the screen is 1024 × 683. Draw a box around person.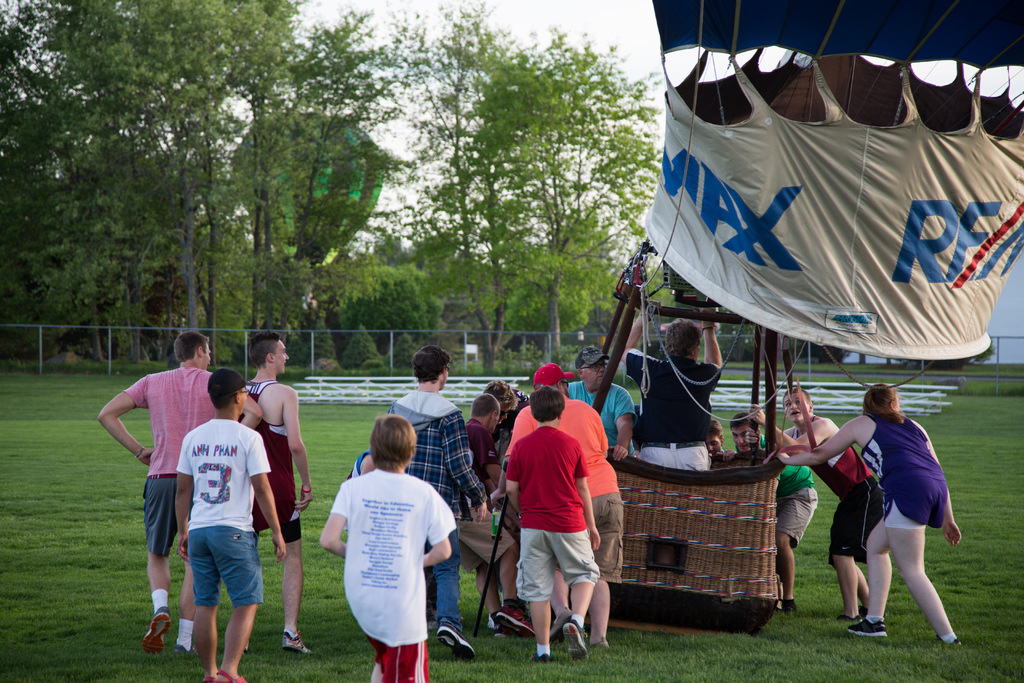
bbox=[721, 404, 822, 622].
